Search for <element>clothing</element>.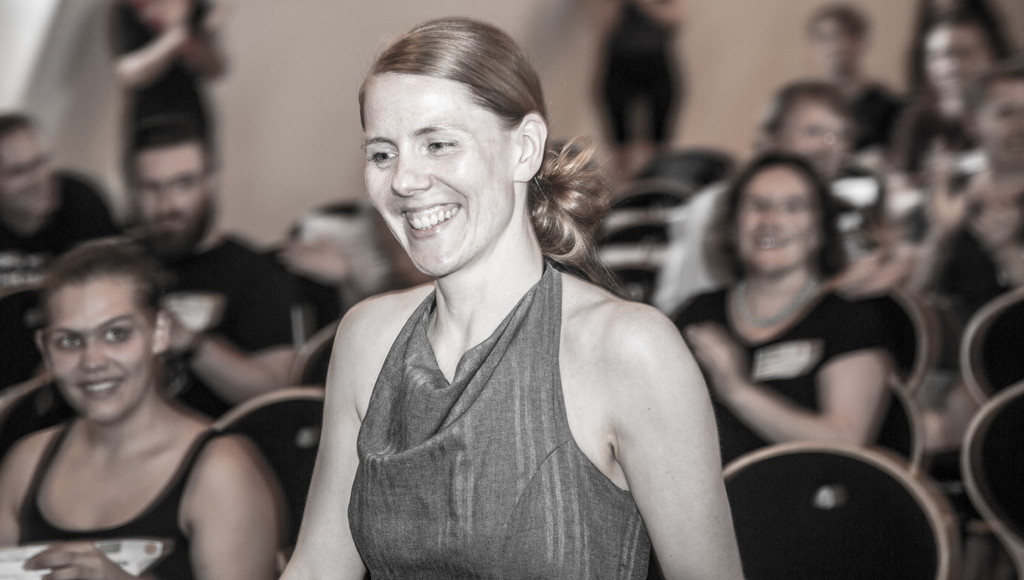
Found at region(0, 170, 122, 390).
